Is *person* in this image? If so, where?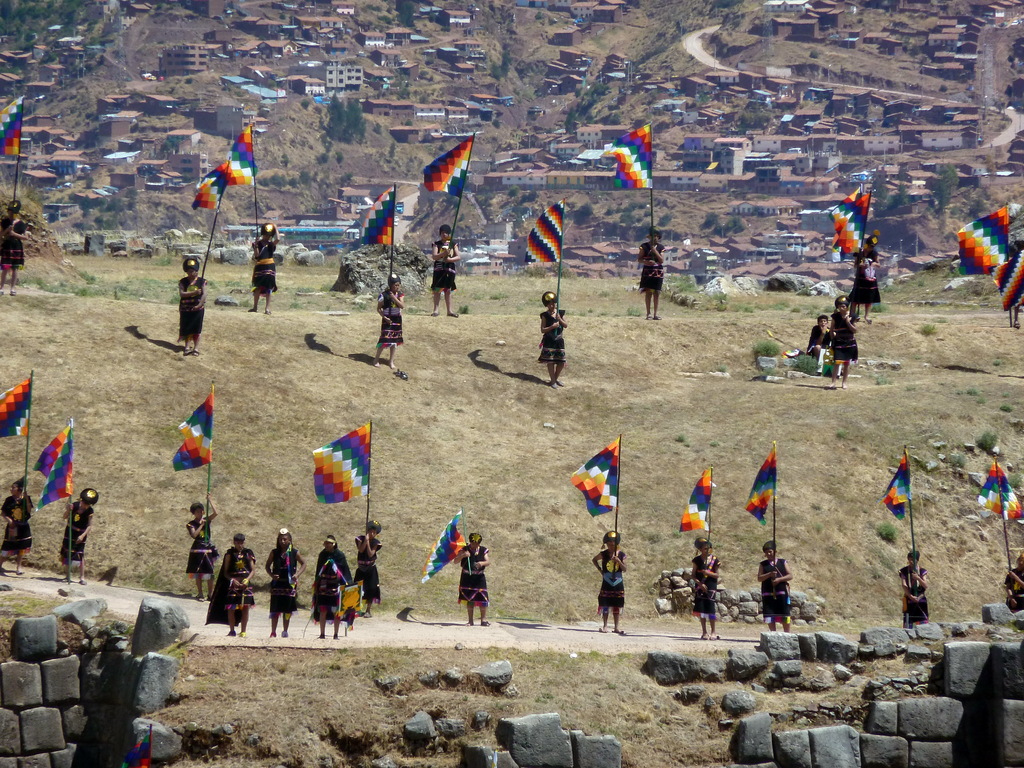
Yes, at x1=0 y1=477 x2=34 y2=573.
